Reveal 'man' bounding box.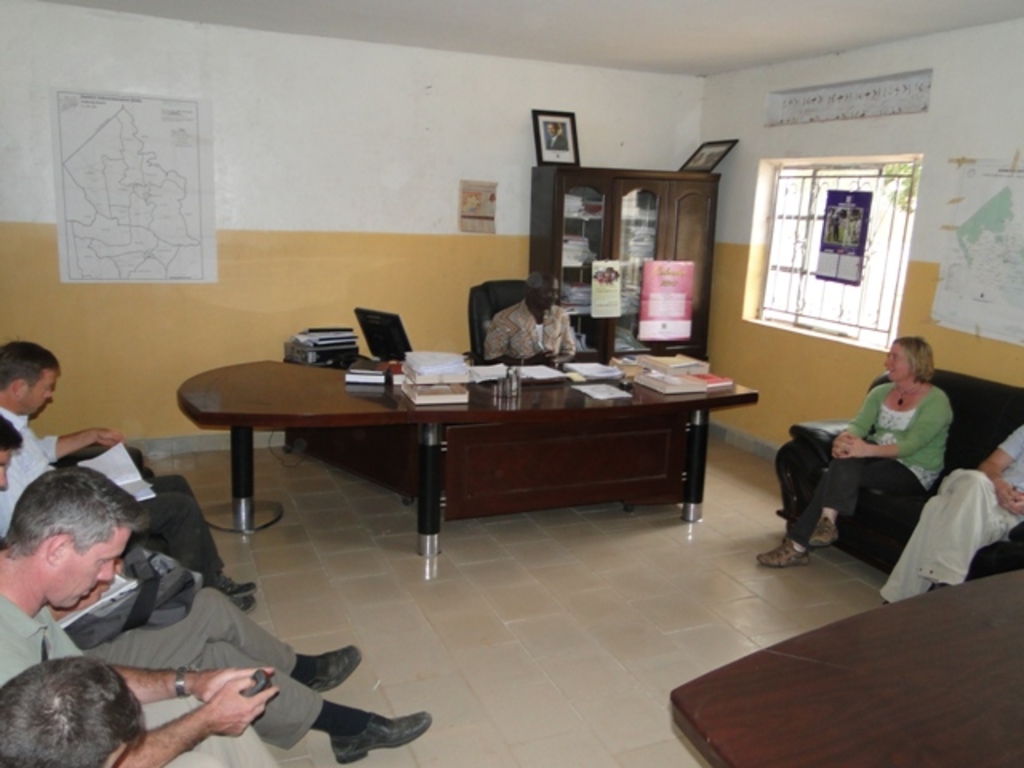
Revealed: box=[0, 469, 285, 766].
